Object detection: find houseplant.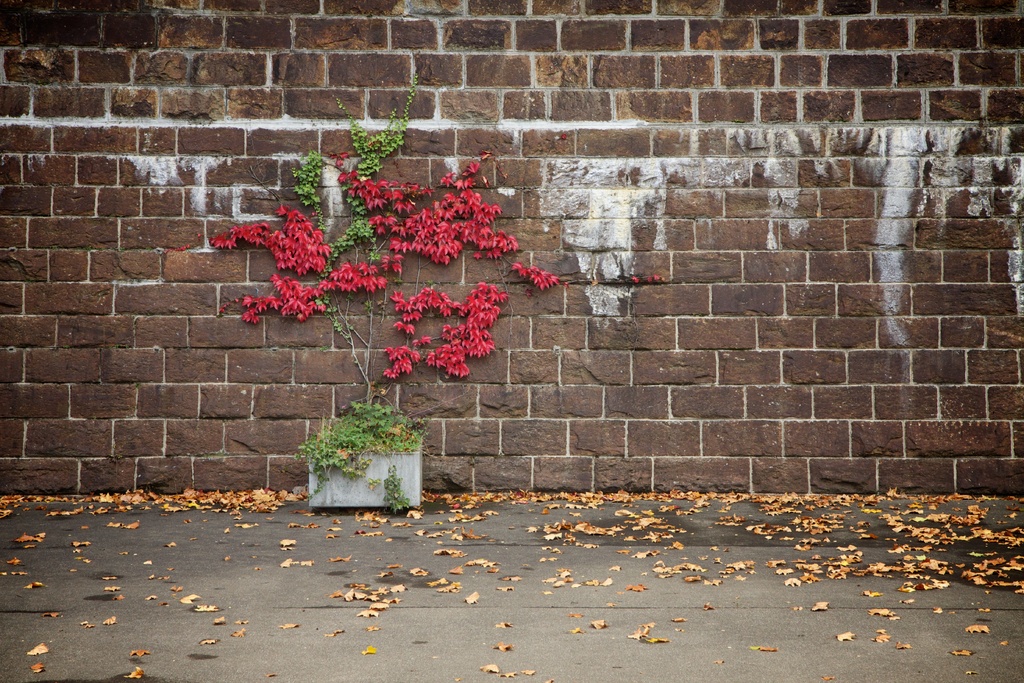
box(286, 394, 438, 511).
